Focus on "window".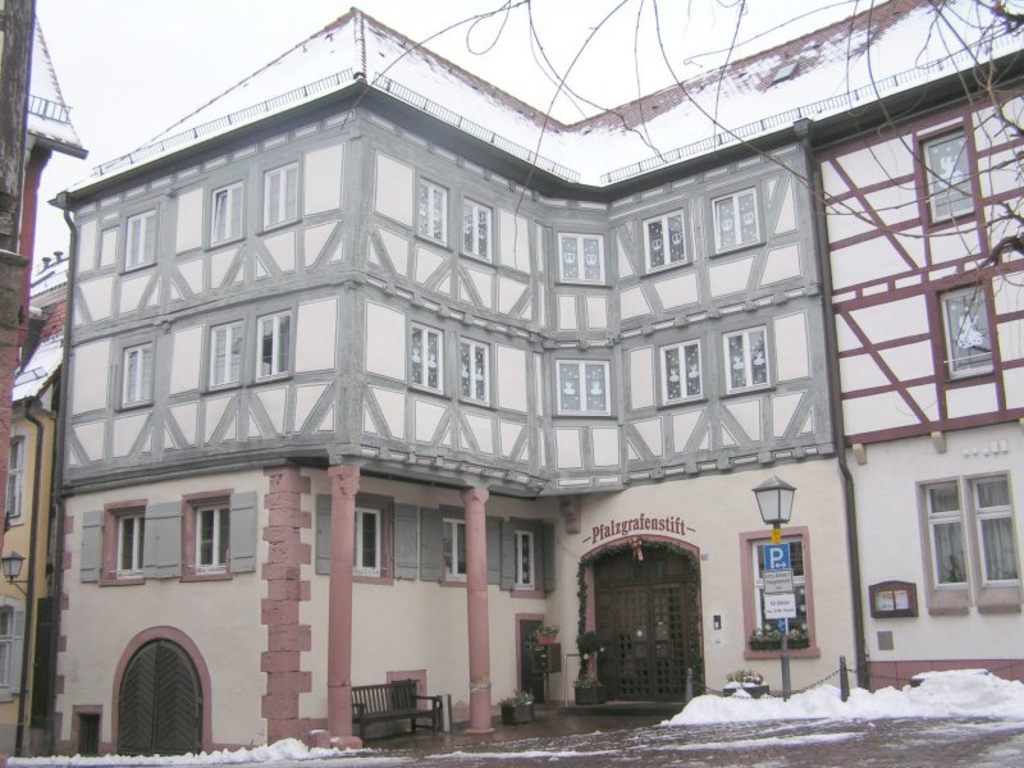
Focused at detection(99, 225, 120, 269).
